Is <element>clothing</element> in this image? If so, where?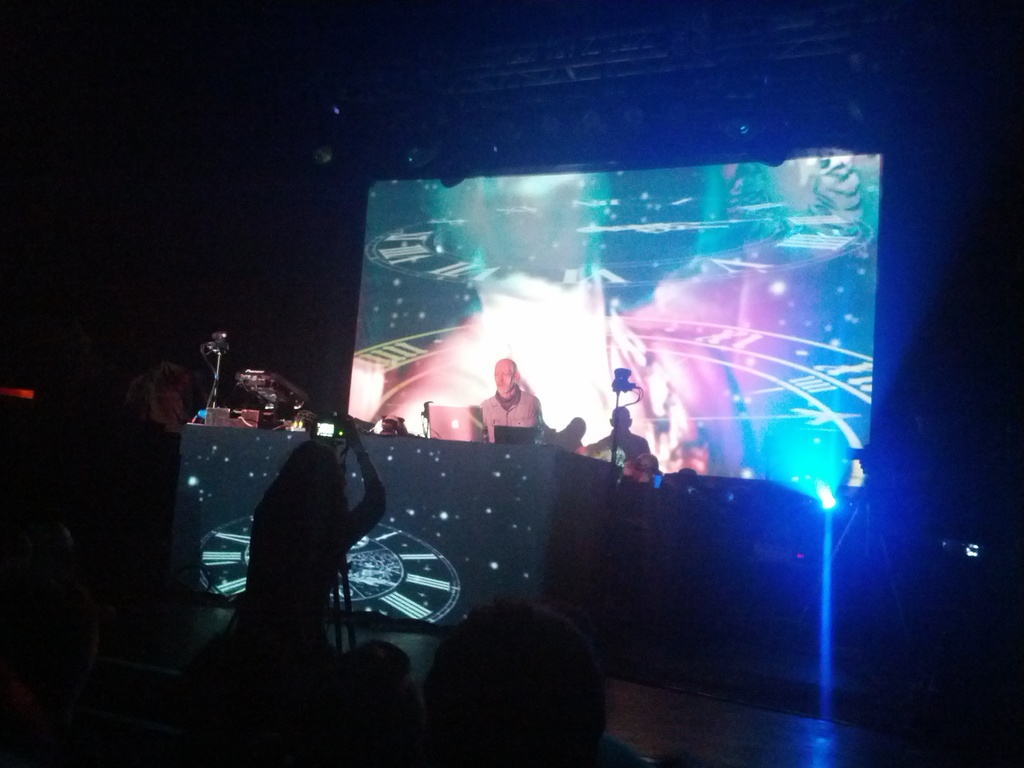
Yes, at [146,359,195,437].
